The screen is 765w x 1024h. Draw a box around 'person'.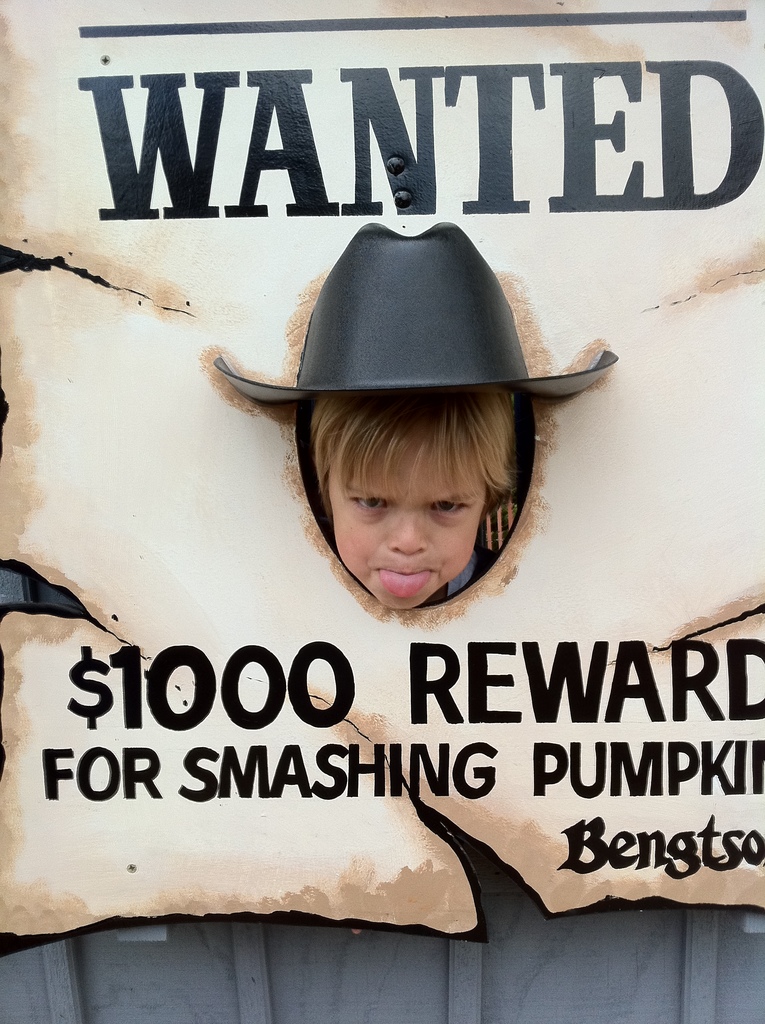
bbox(309, 385, 507, 610).
